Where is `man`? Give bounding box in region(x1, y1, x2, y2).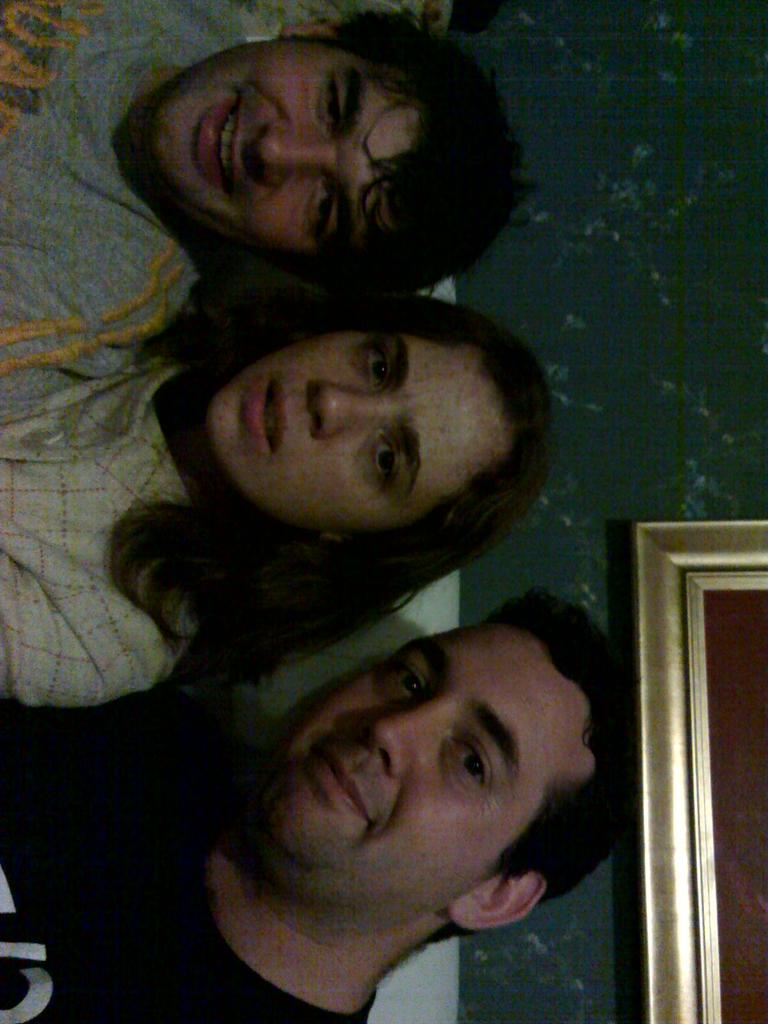
region(0, 0, 529, 417).
